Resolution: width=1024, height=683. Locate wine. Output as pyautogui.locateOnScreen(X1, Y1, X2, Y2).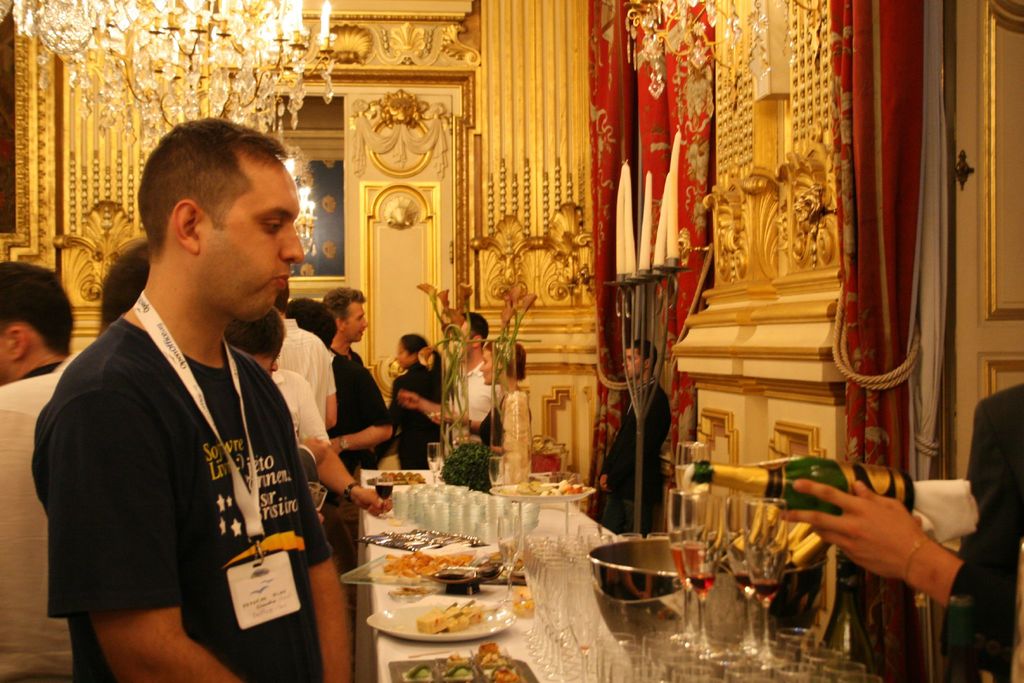
pyautogui.locateOnScreen(756, 580, 780, 602).
